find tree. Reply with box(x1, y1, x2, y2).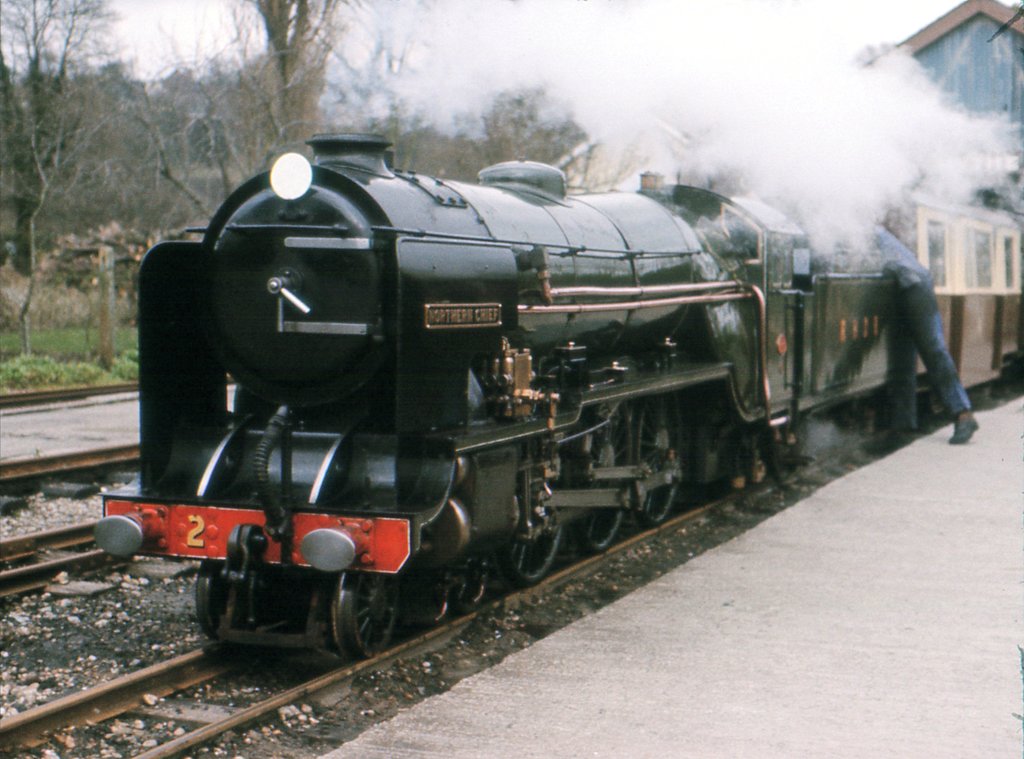
box(0, 47, 179, 342).
